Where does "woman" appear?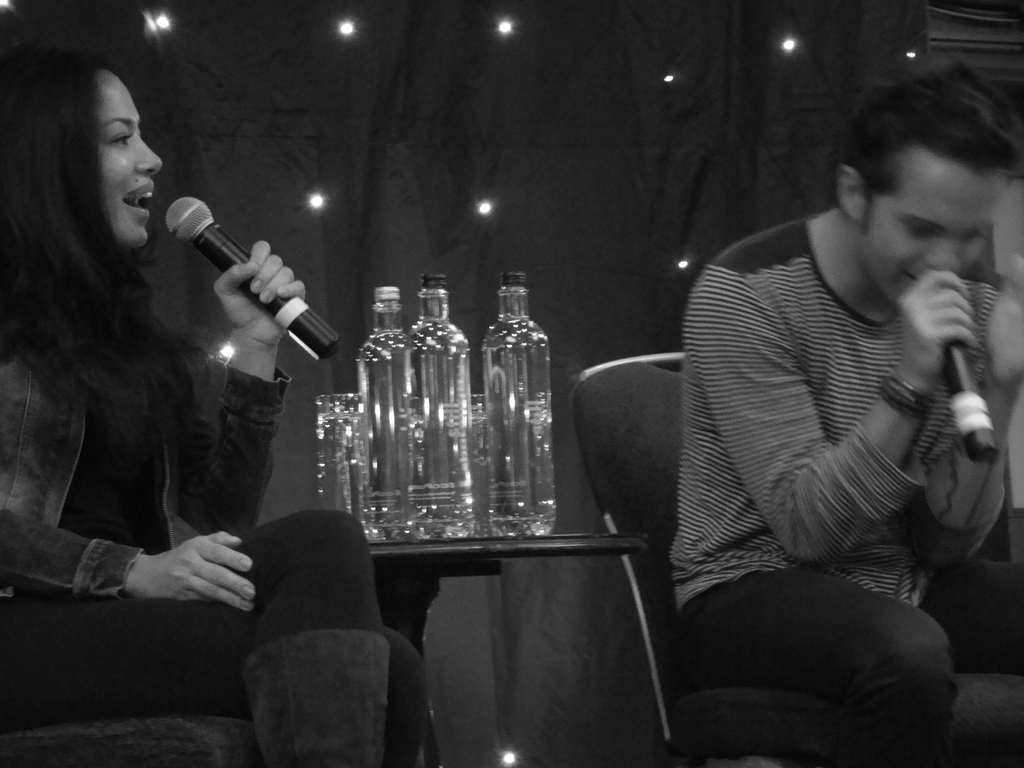
Appears at {"left": 0, "top": 44, "right": 423, "bottom": 767}.
